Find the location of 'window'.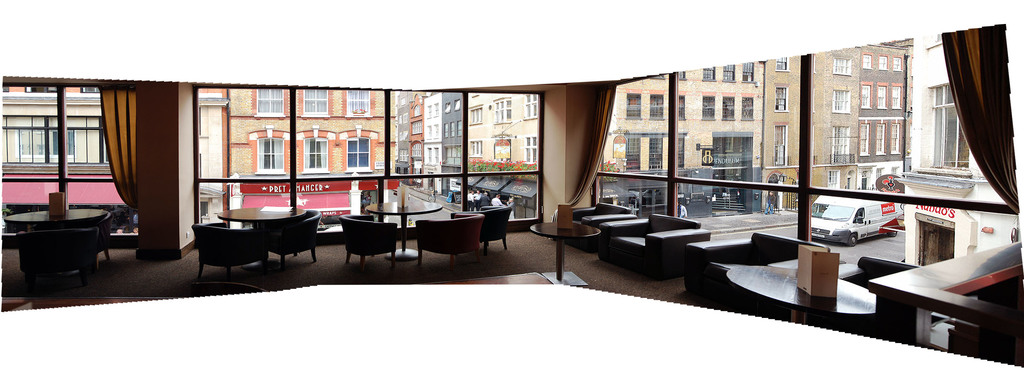
Location: <bbox>400, 167, 410, 175</bbox>.
